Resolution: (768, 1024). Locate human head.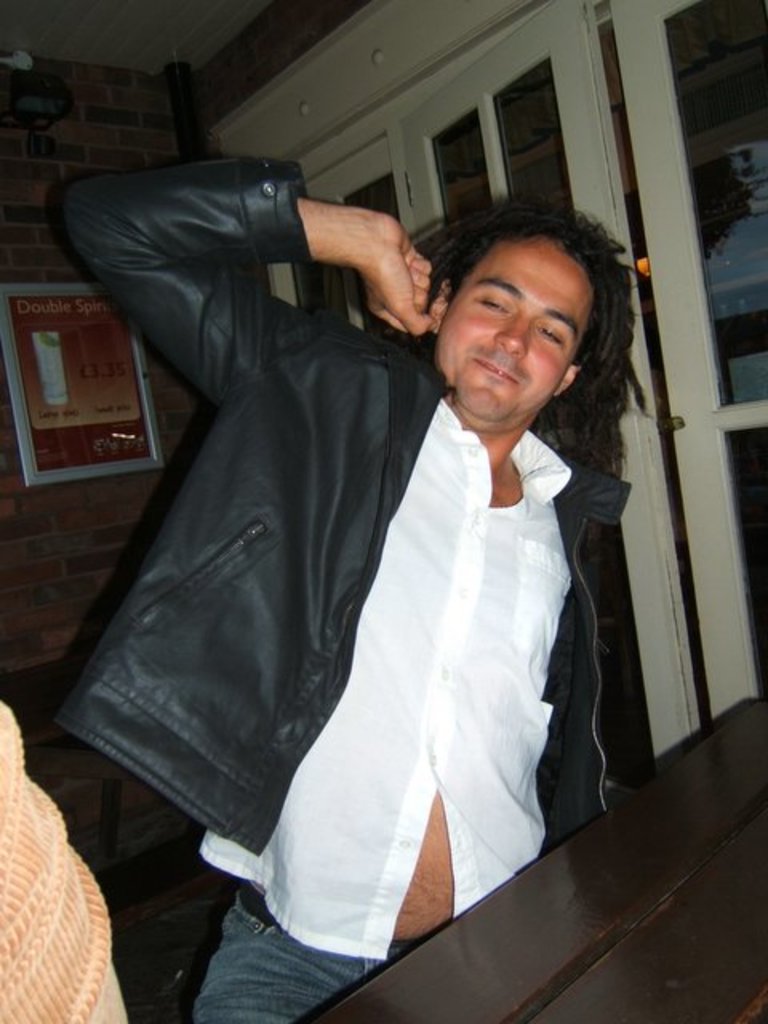
locate(422, 195, 640, 445).
